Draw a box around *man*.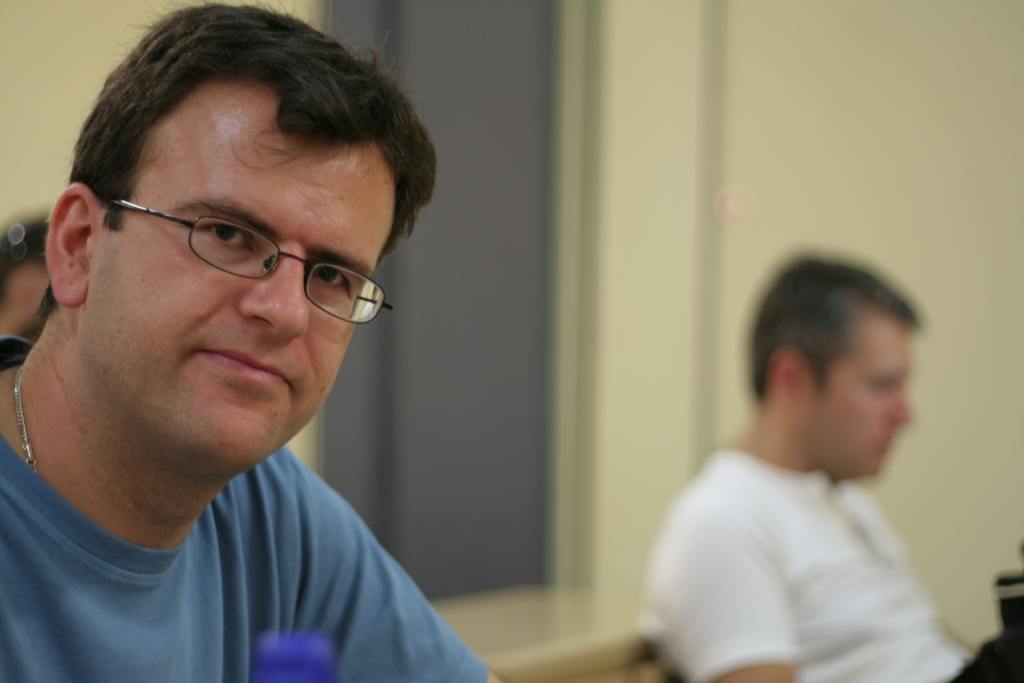
(left=631, top=251, right=986, bottom=682).
